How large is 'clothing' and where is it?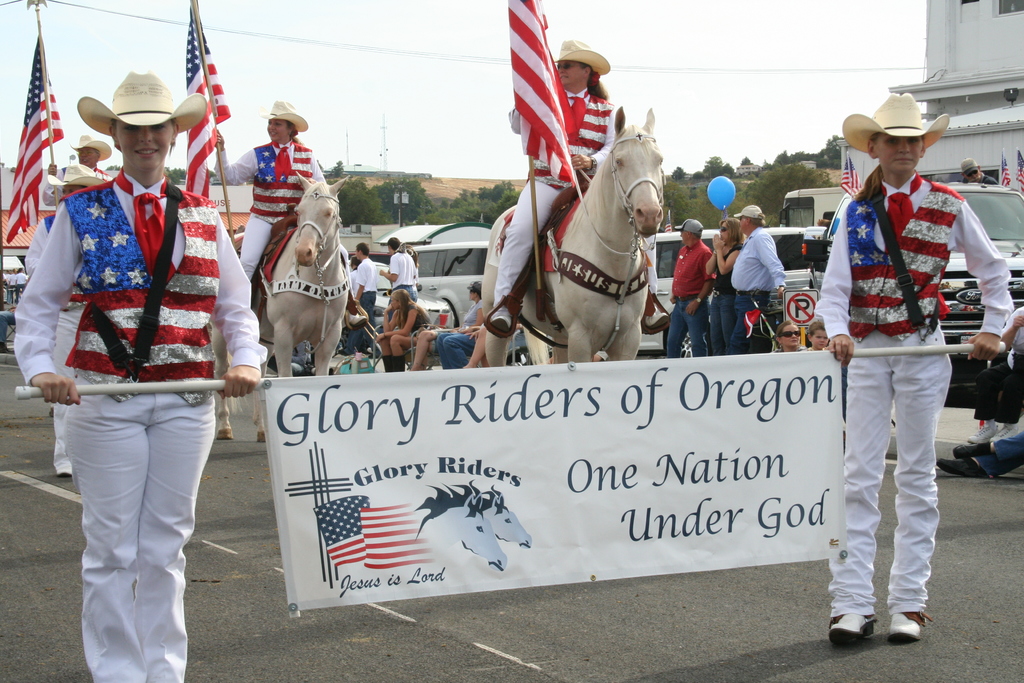
Bounding box: left=500, top=80, right=619, bottom=327.
